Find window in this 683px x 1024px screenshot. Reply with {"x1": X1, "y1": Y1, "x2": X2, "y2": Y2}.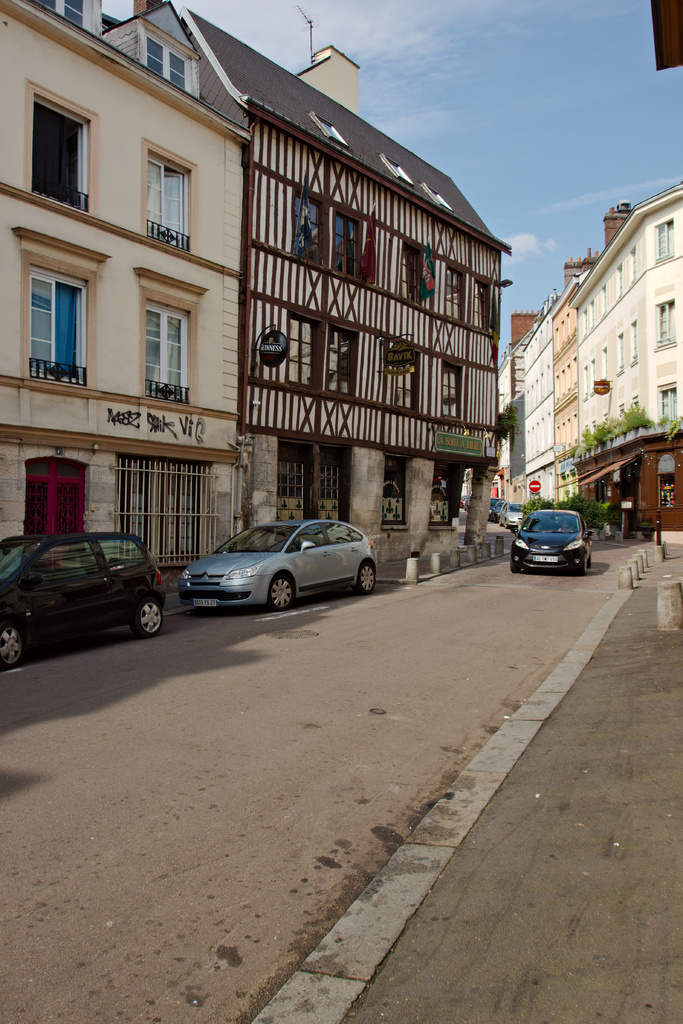
{"x1": 627, "y1": 246, "x2": 638, "y2": 285}.
